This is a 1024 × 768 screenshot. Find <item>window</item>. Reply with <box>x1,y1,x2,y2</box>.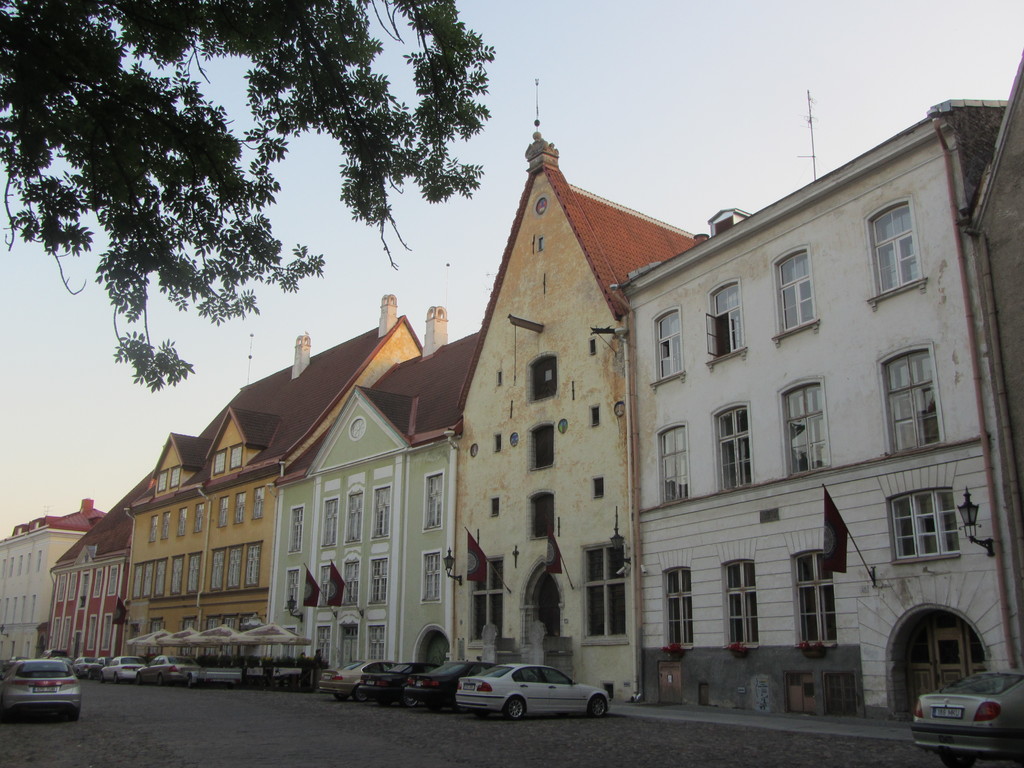
<box>283,566,300,611</box>.
